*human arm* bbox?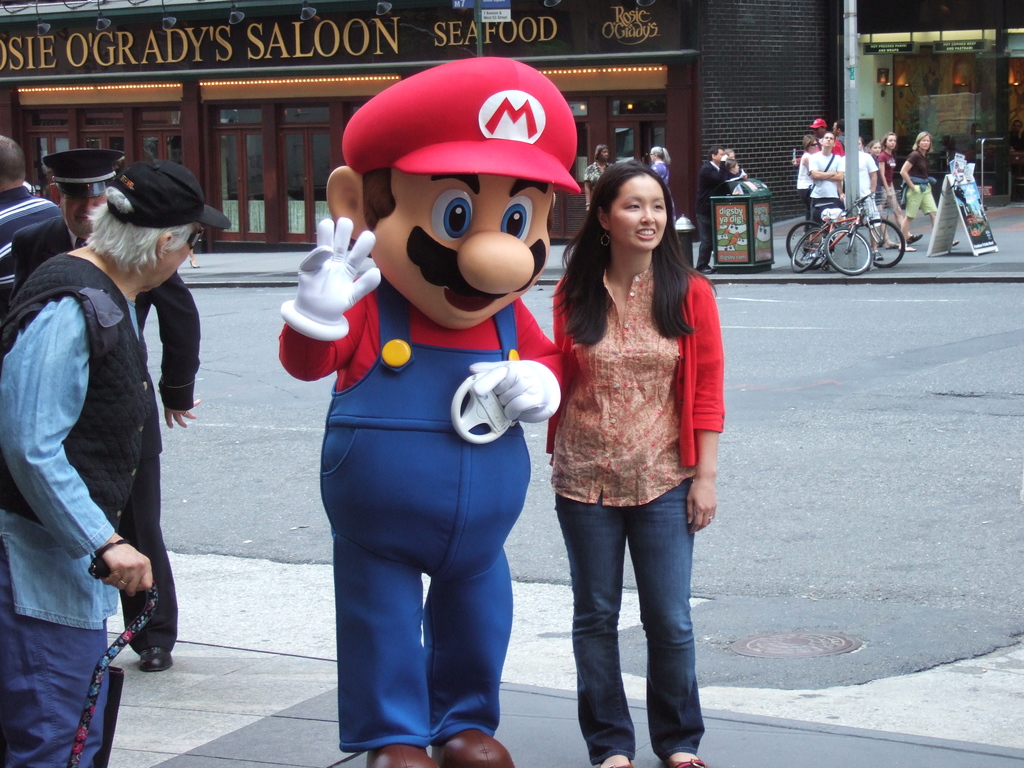
x1=828, y1=159, x2=844, y2=182
